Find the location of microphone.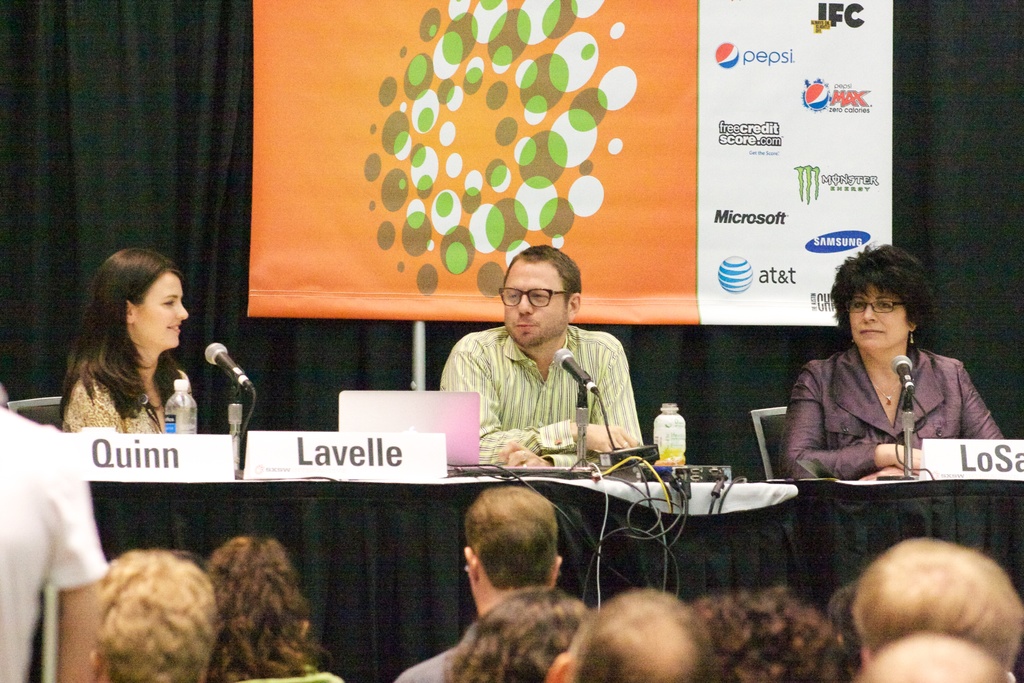
Location: 888 352 915 400.
